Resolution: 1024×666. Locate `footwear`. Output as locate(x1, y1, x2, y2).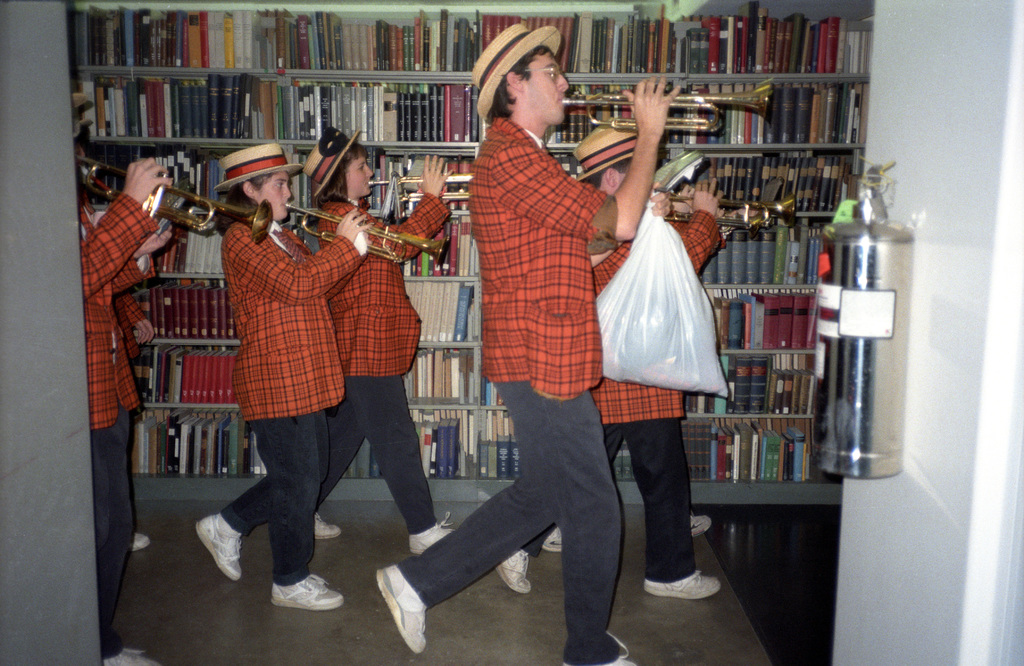
locate(646, 572, 722, 601).
